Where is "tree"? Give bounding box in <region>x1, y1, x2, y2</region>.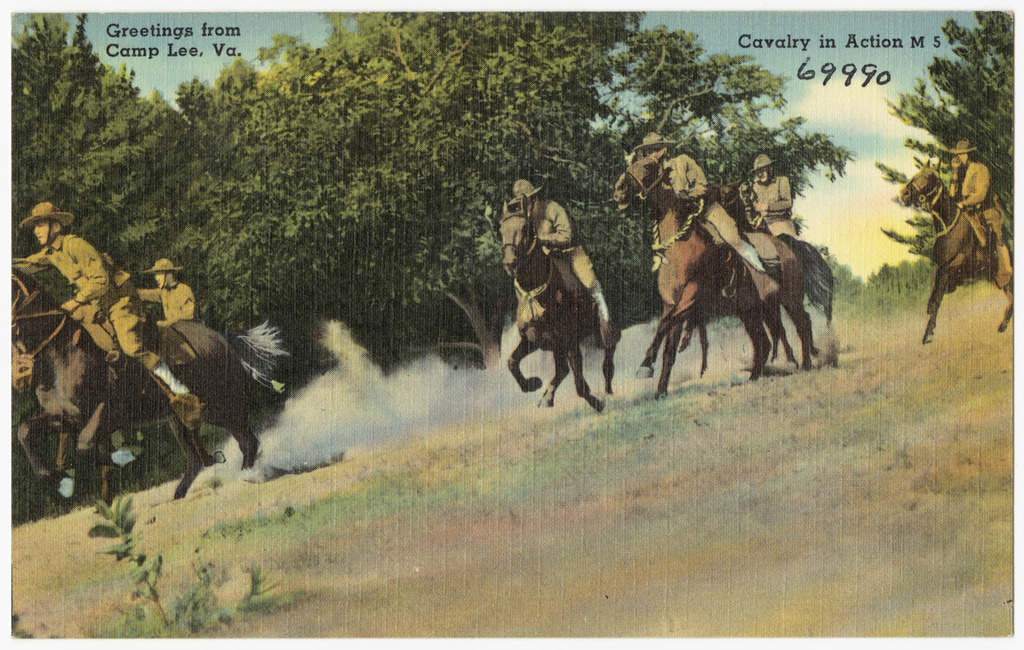
<region>855, 8, 1023, 277</region>.
